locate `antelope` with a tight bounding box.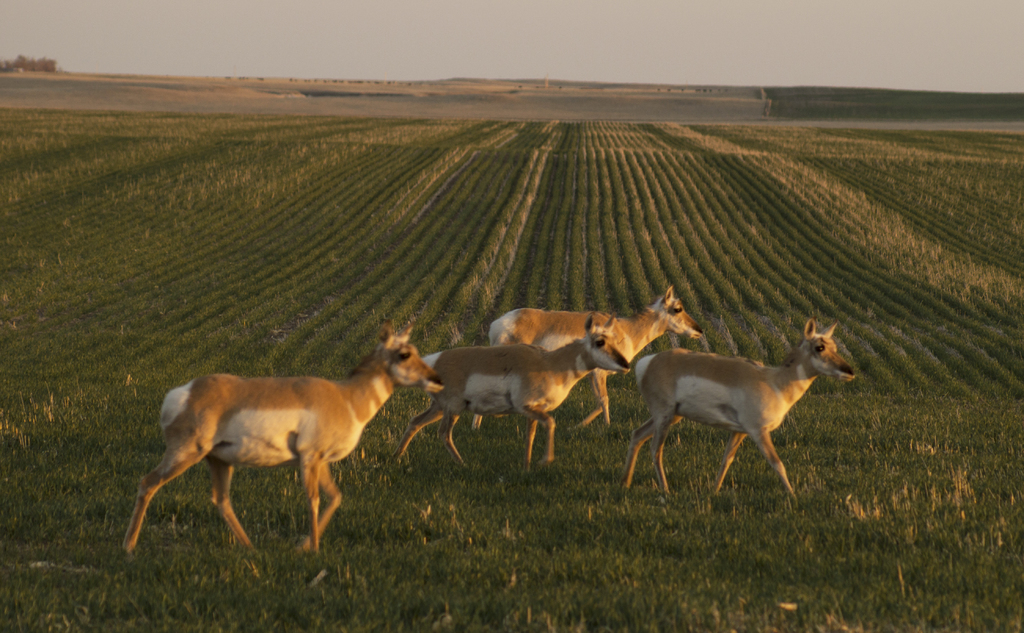
x1=117, y1=318, x2=445, y2=553.
